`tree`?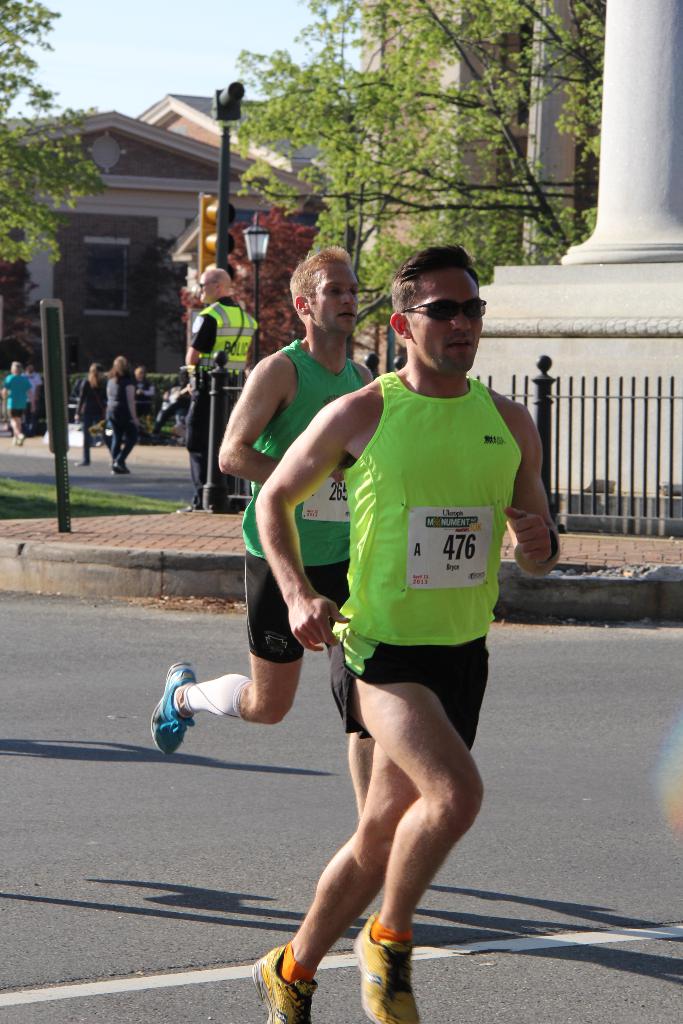
region(0, 0, 114, 263)
